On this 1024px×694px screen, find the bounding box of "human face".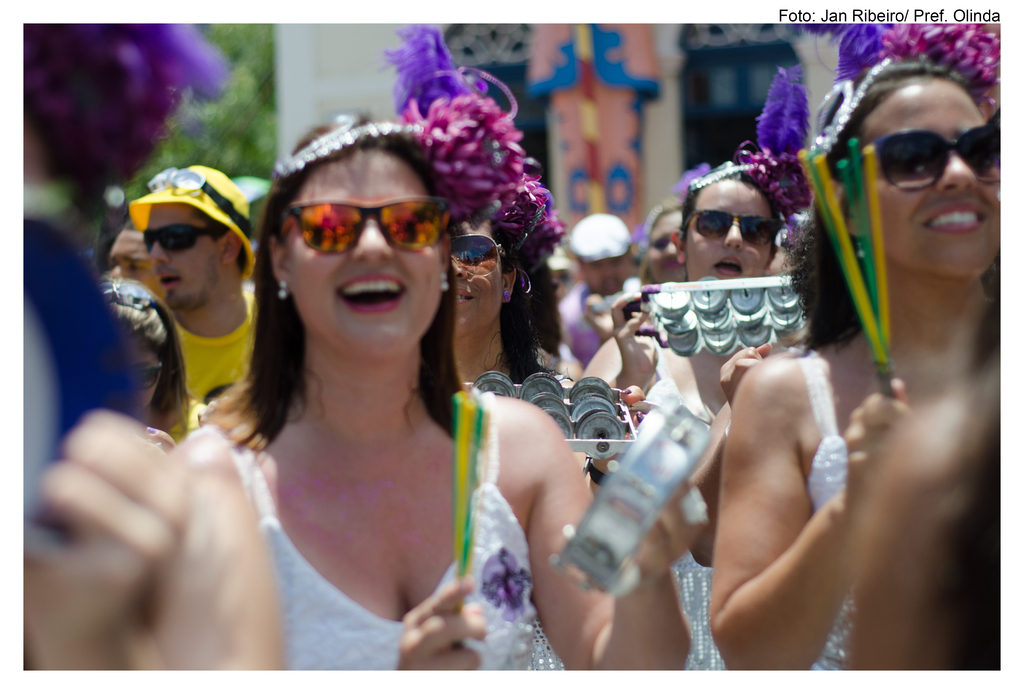
Bounding box: x1=641 y1=202 x2=690 y2=287.
